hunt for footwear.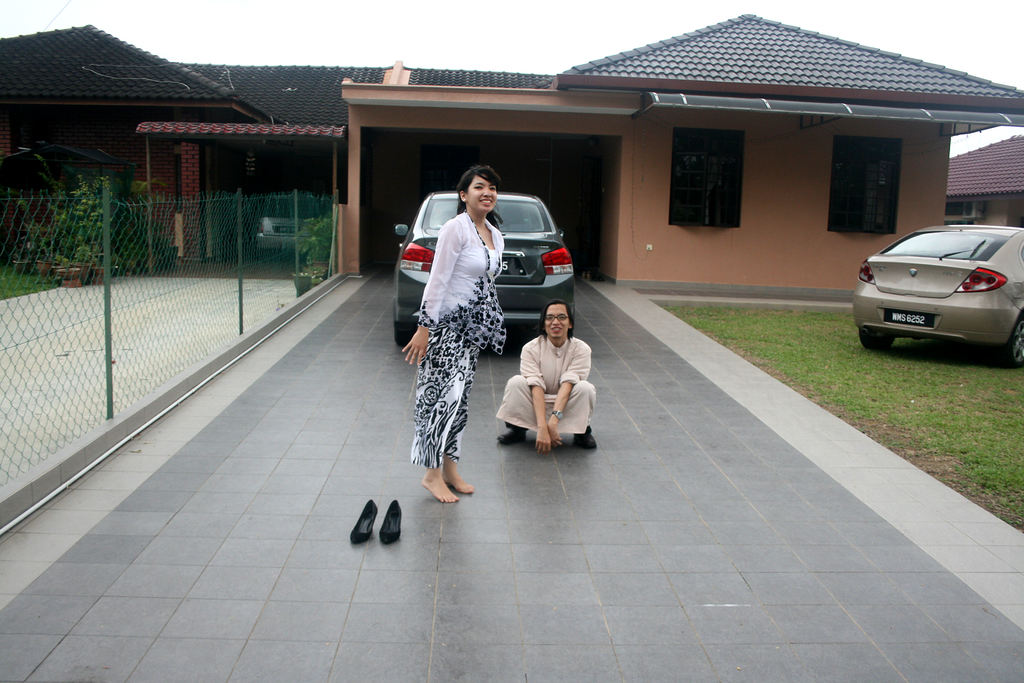
Hunted down at (x1=378, y1=504, x2=402, y2=541).
